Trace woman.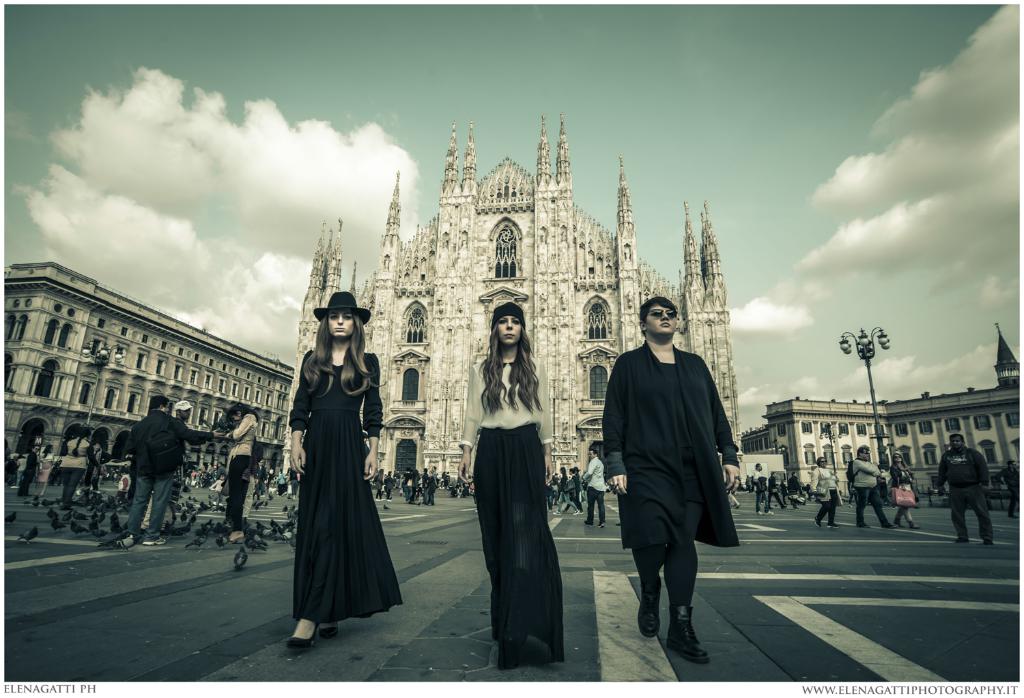
Traced to box=[89, 464, 109, 491].
